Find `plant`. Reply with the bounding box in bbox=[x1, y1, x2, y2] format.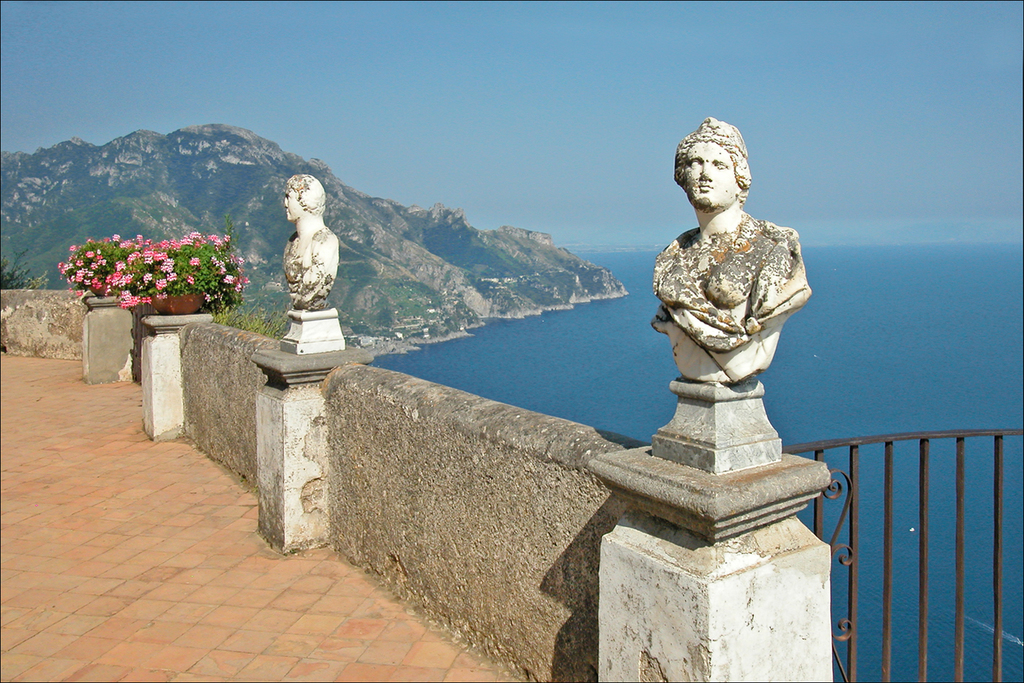
bbox=[56, 230, 157, 295].
